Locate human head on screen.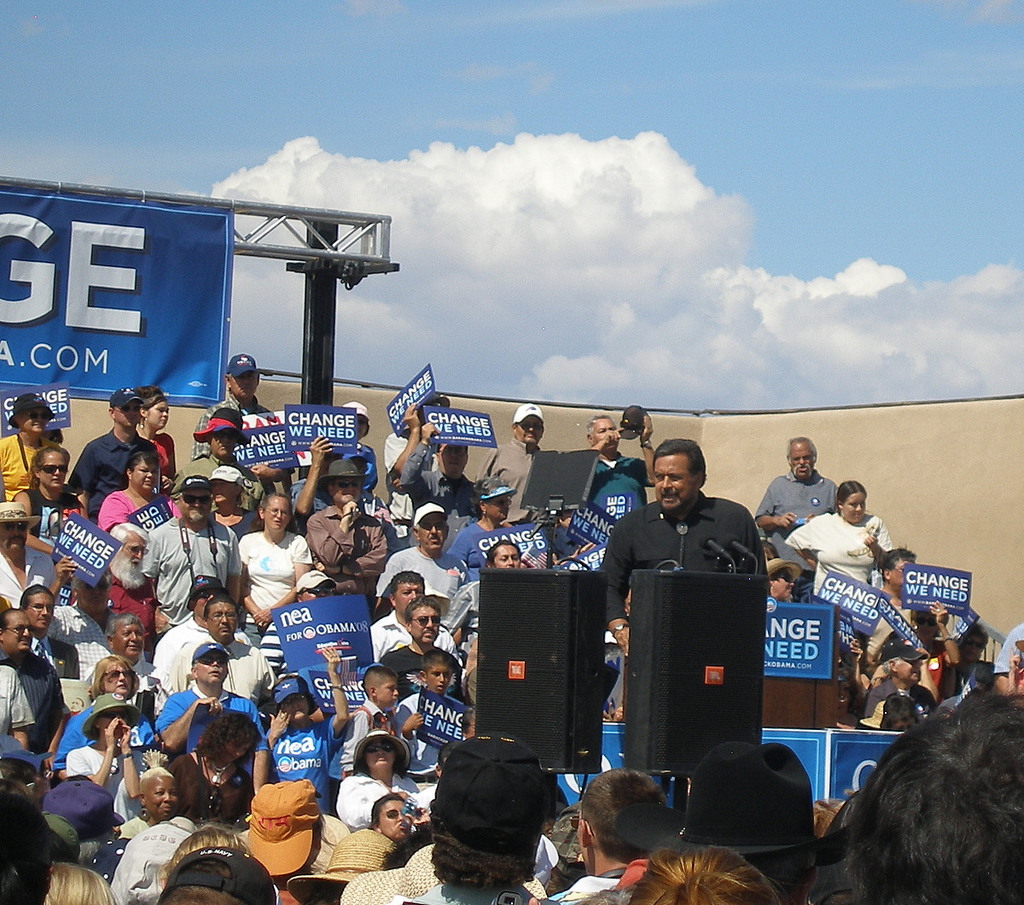
On screen at BBox(967, 661, 1001, 692).
